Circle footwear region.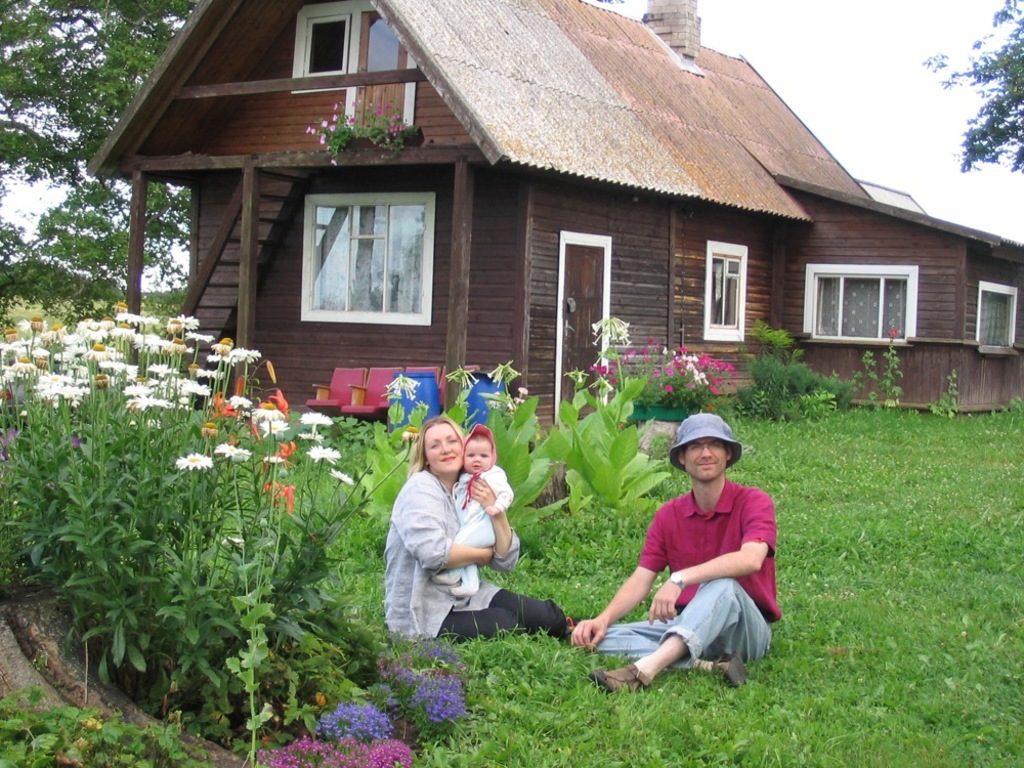
Region: (left=700, top=651, right=752, bottom=688).
